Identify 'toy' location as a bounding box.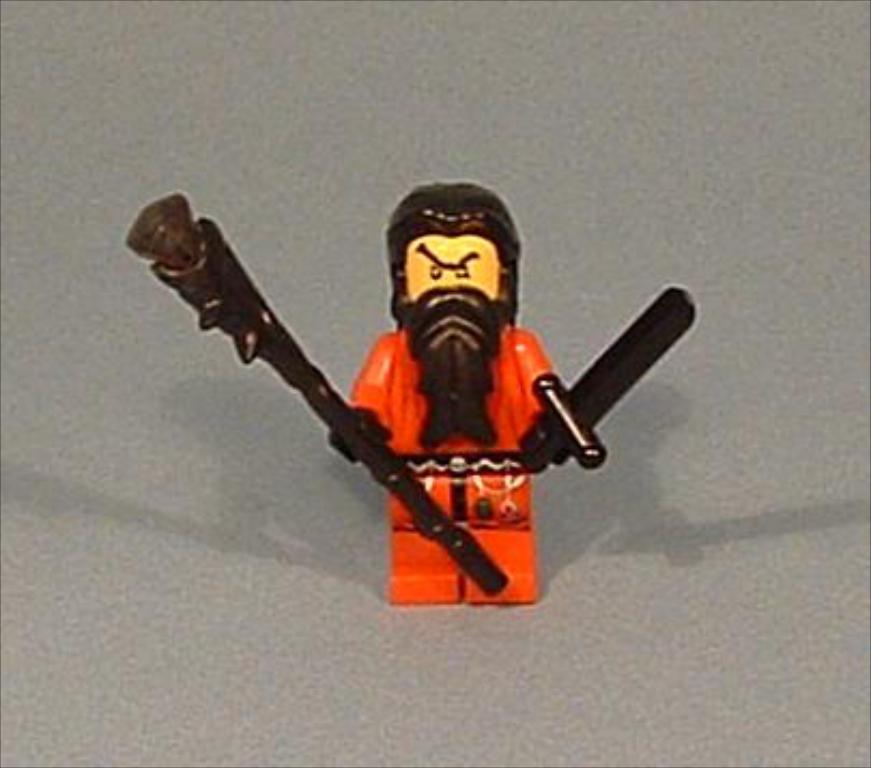
l=305, t=174, r=690, b=617.
